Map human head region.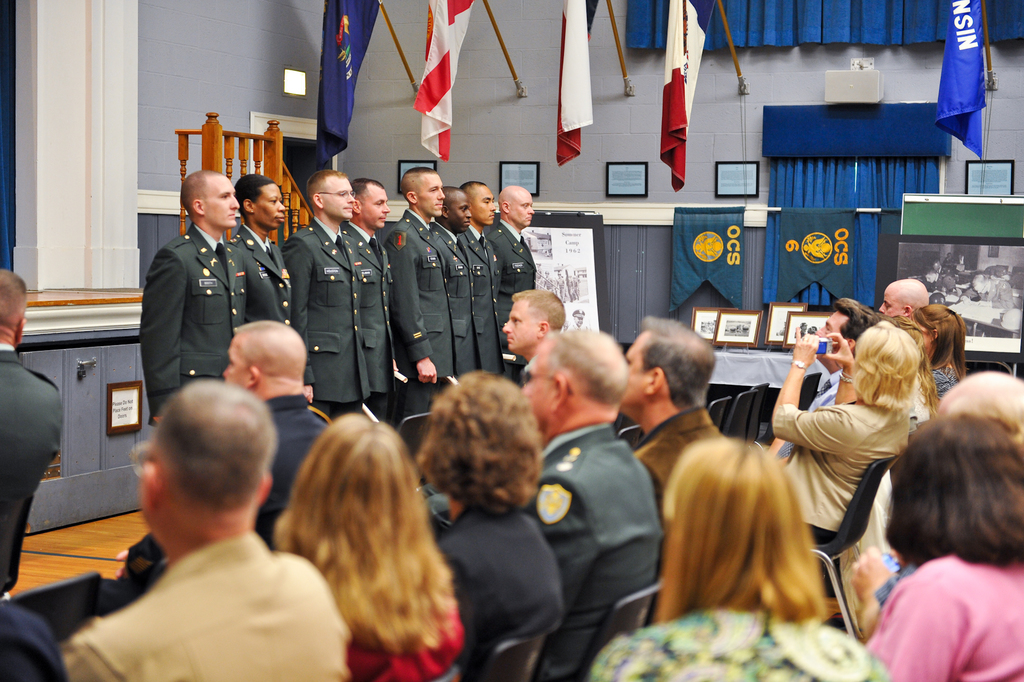
Mapped to 120:387:281:554.
